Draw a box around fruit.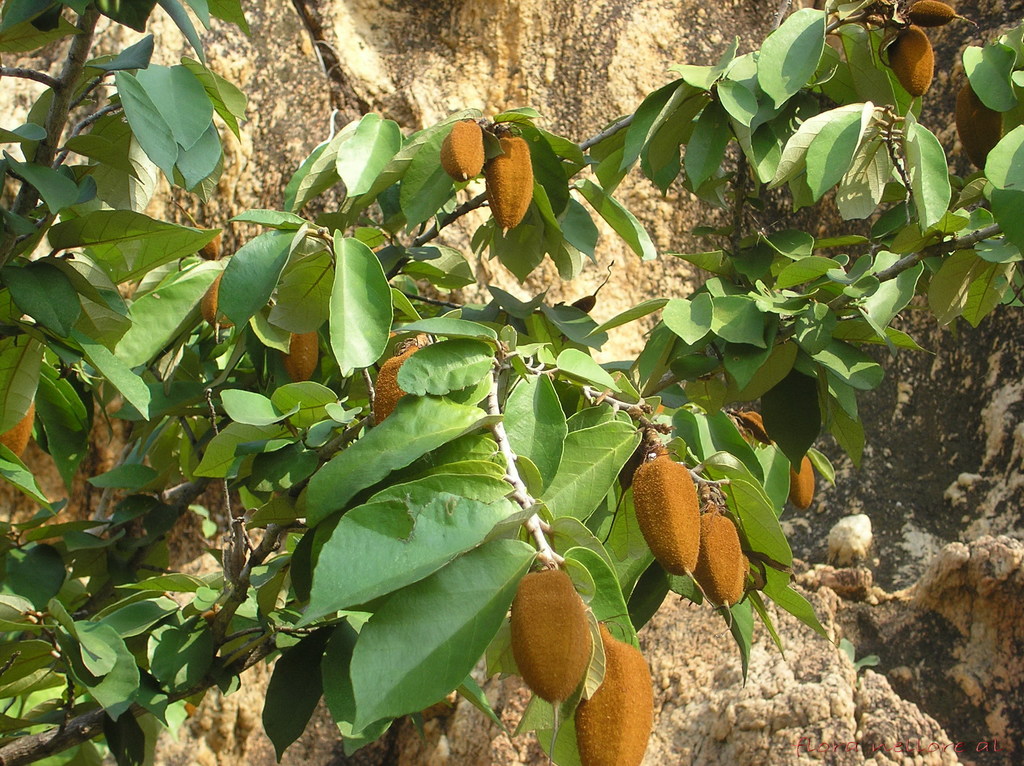
[x1=0, y1=384, x2=49, y2=463].
